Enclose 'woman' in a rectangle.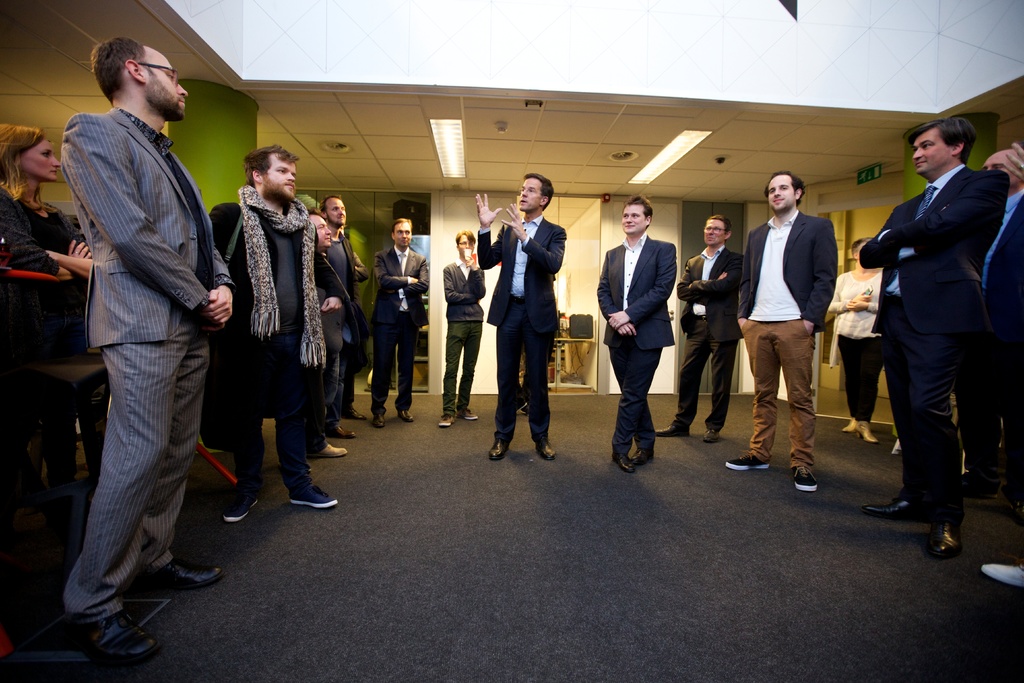
<box>825,231,884,446</box>.
